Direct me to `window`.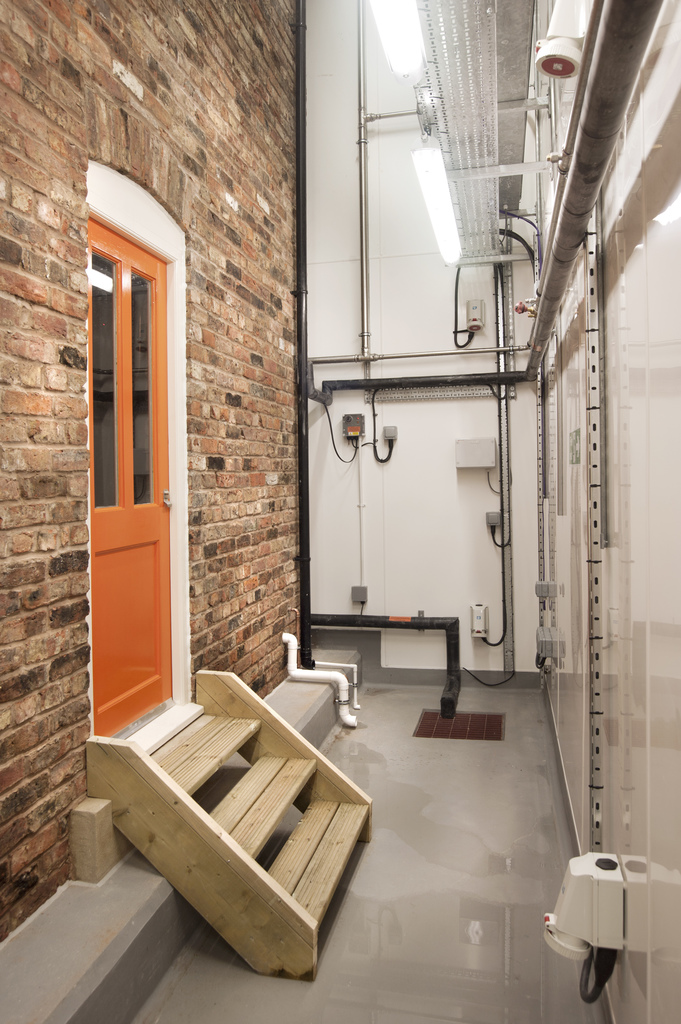
Direction: locate(88, 236, 124, 514).
